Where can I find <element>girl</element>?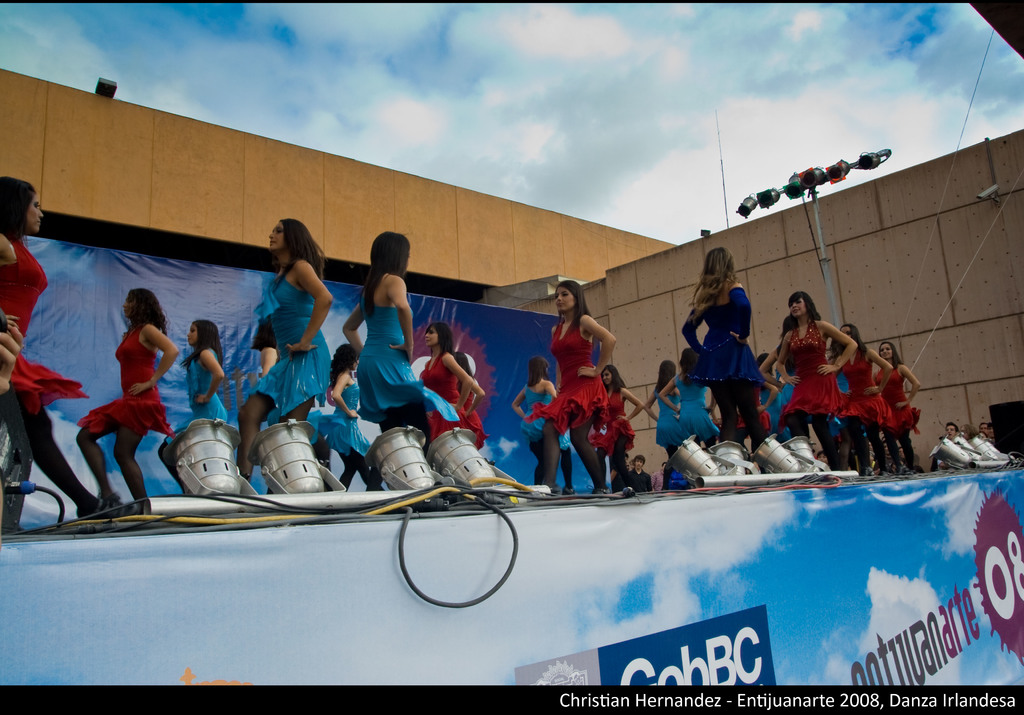
You can find it at BBox(680, 244, 765, 461).
